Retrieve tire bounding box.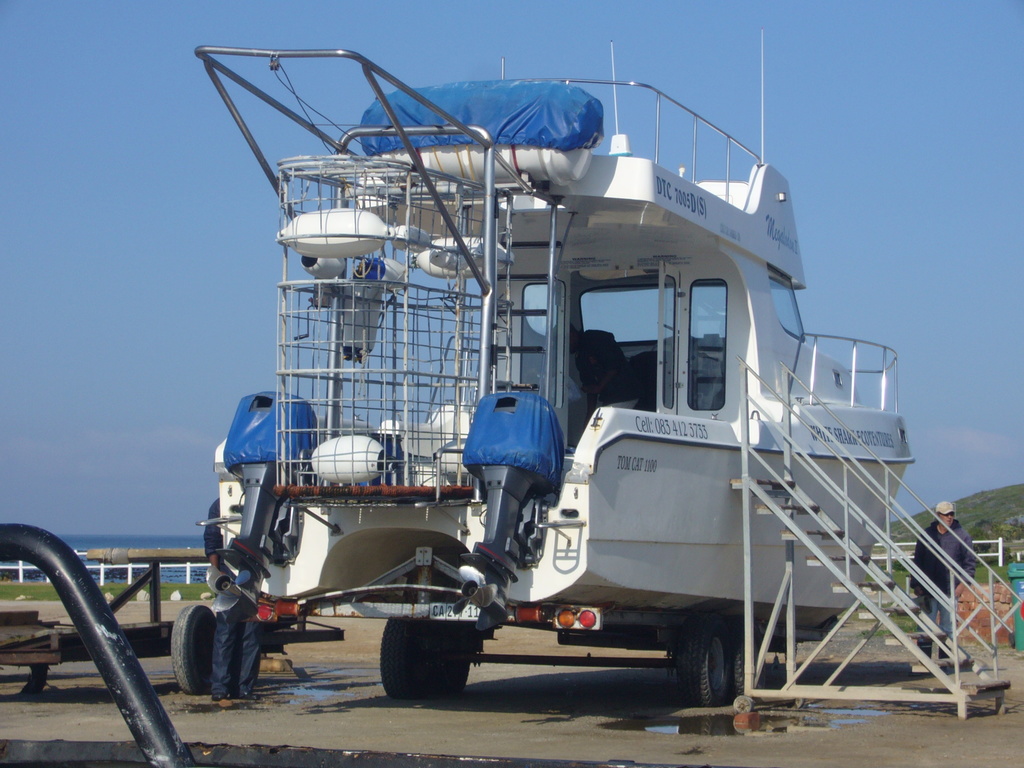
Bounding box: left=172, top=605, right=217, bottom=695.
